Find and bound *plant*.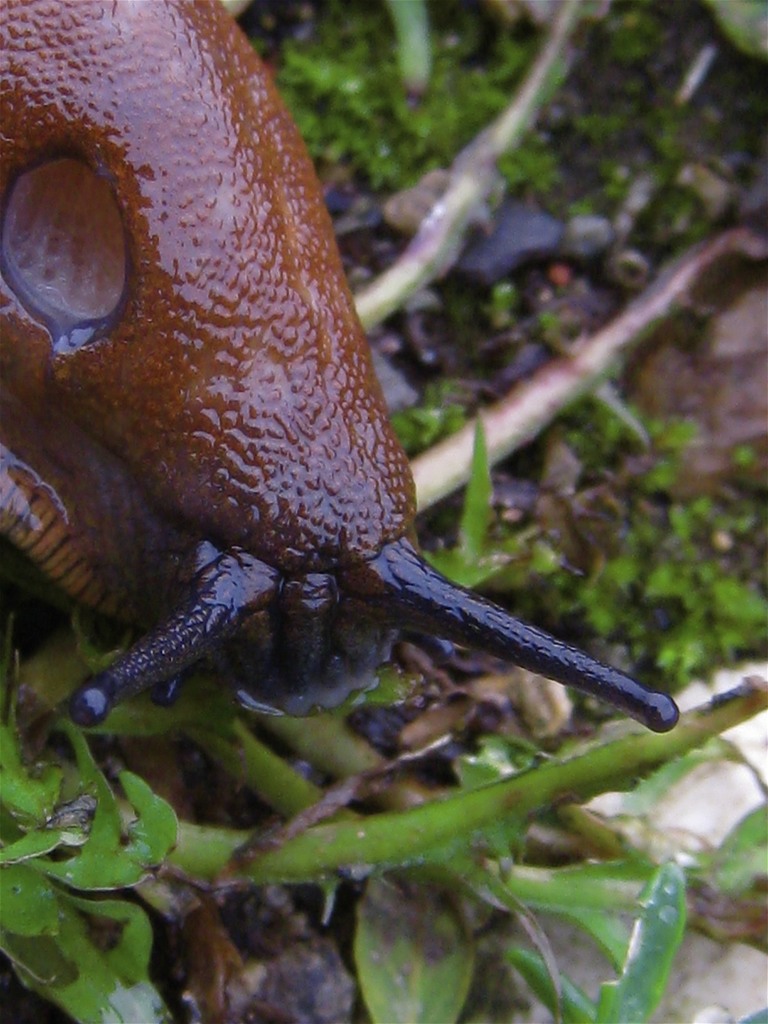
Bound: x1=391, y1=384, x2=477, y2=489.
